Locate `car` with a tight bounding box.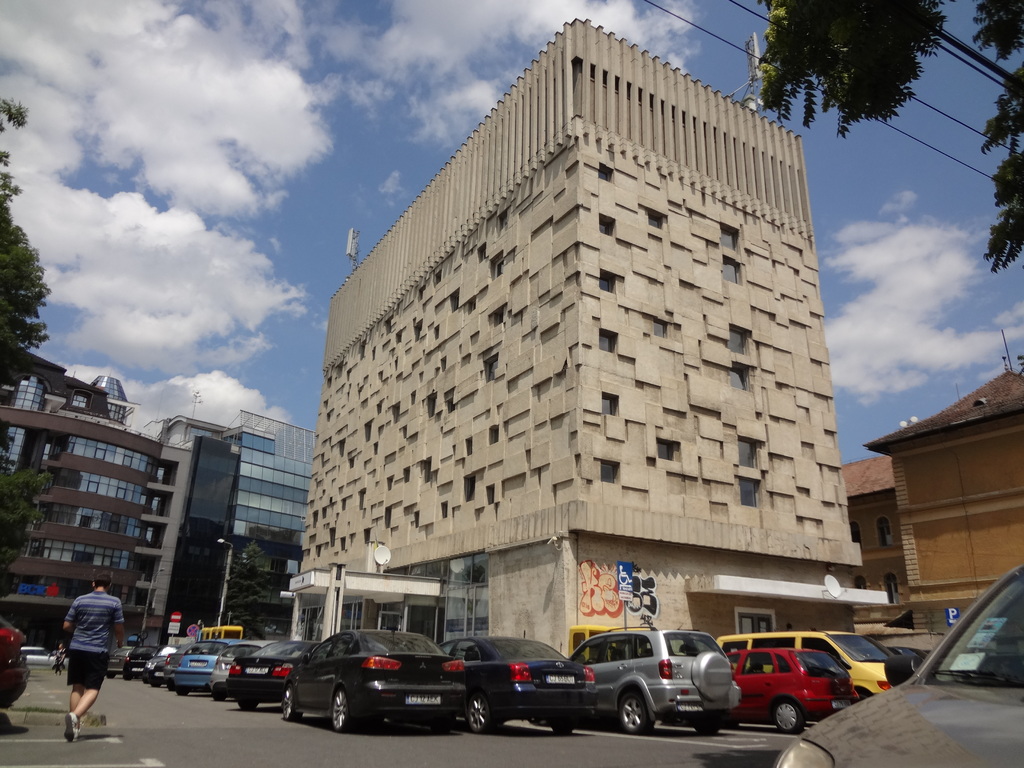
257/640/493/741.
